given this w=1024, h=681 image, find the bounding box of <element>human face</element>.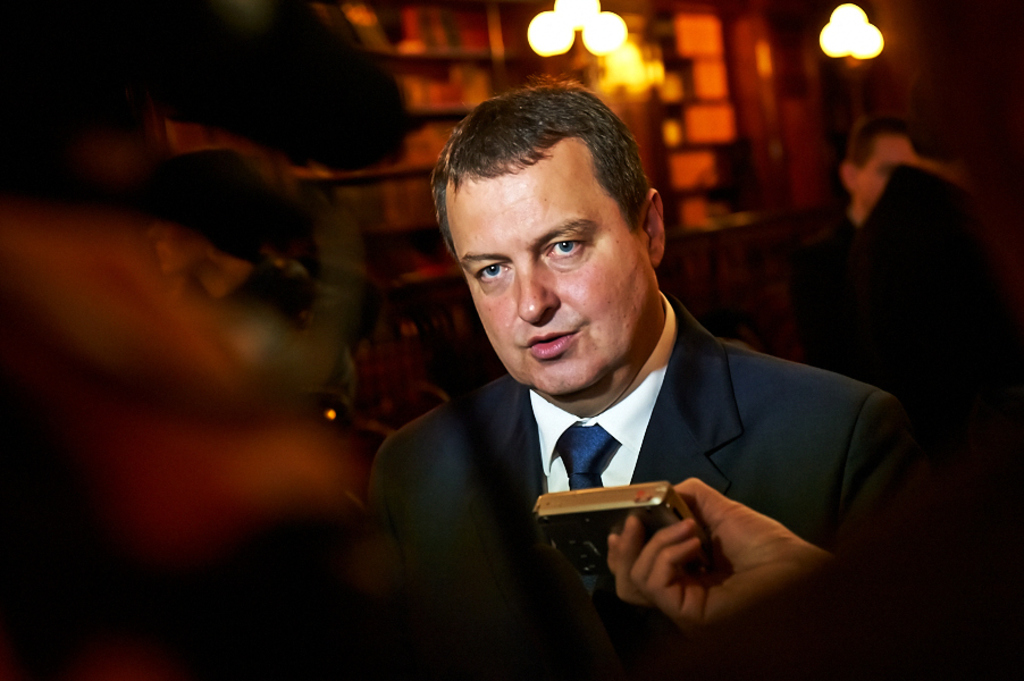
445,137,653,393.
